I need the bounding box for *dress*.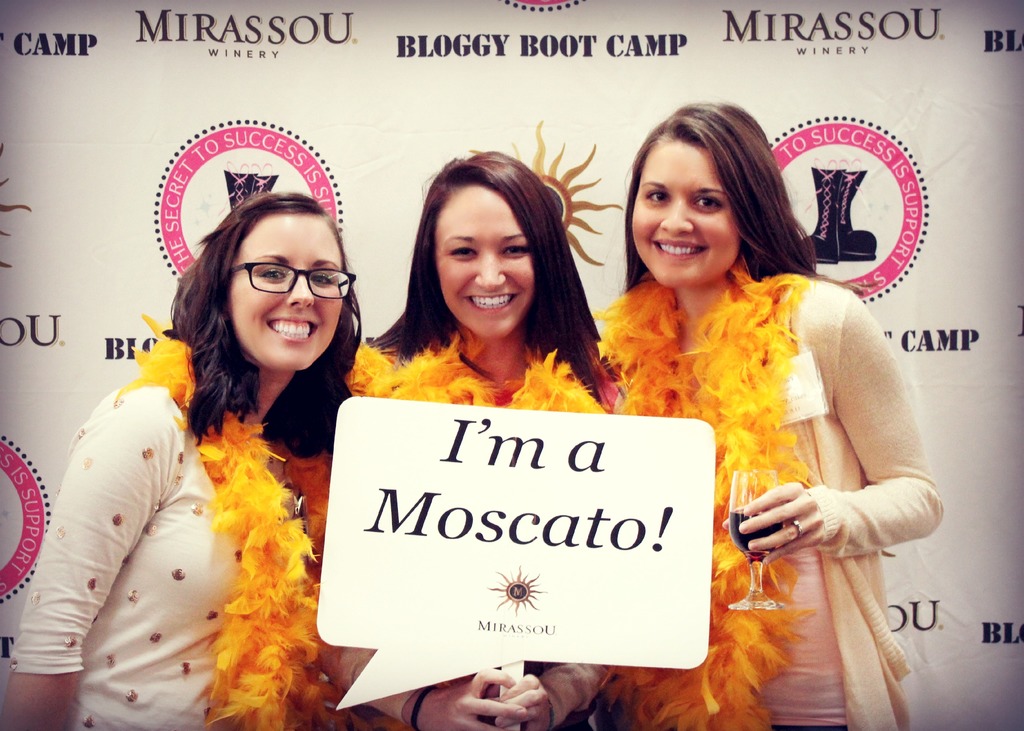
Here it is: {"x1": 3, "y1": 357, "x2": 312, "y2": 730}.
